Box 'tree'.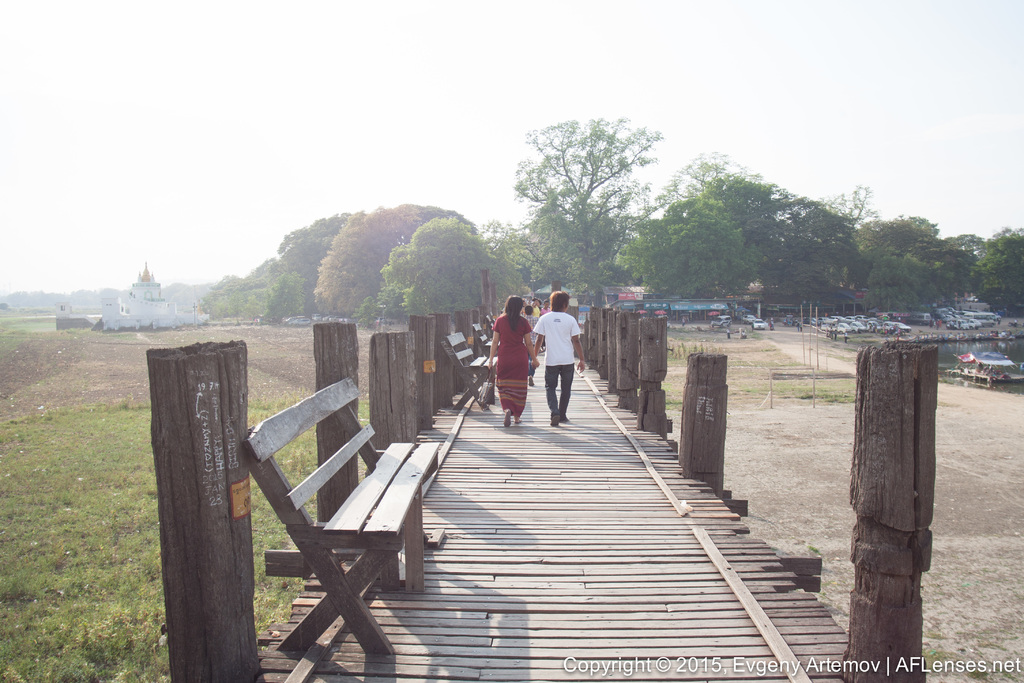
[left=195, top=227, right=311, bottom=320].
